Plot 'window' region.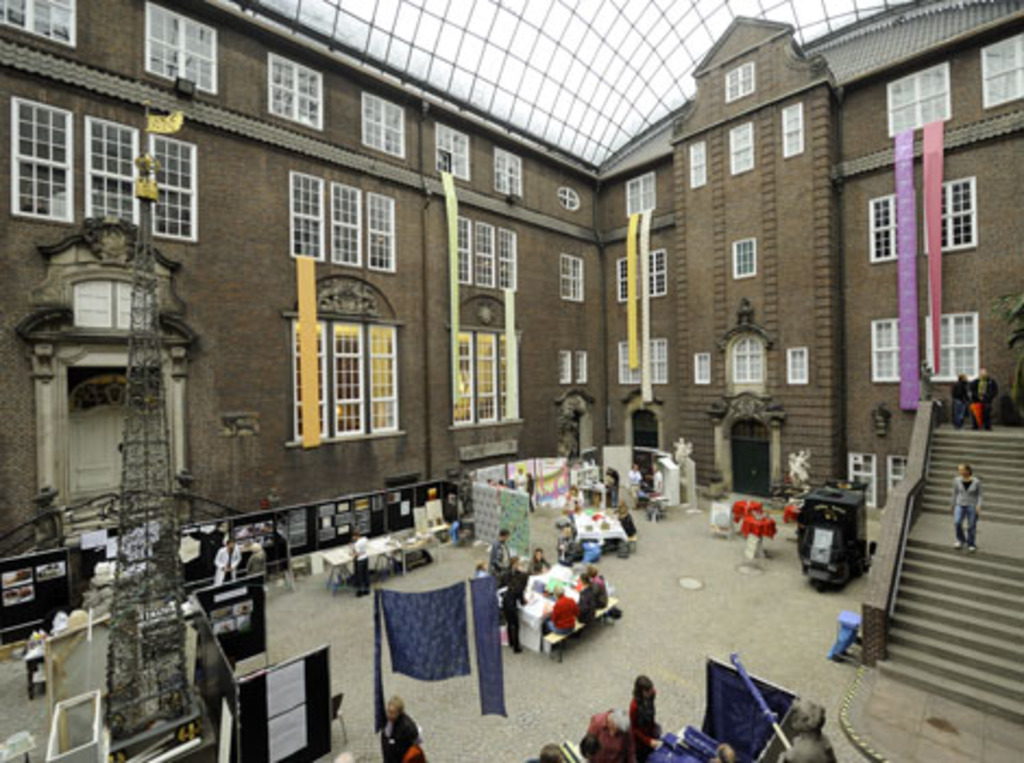
Plotted at BBox(623, 170, 658, 216).
